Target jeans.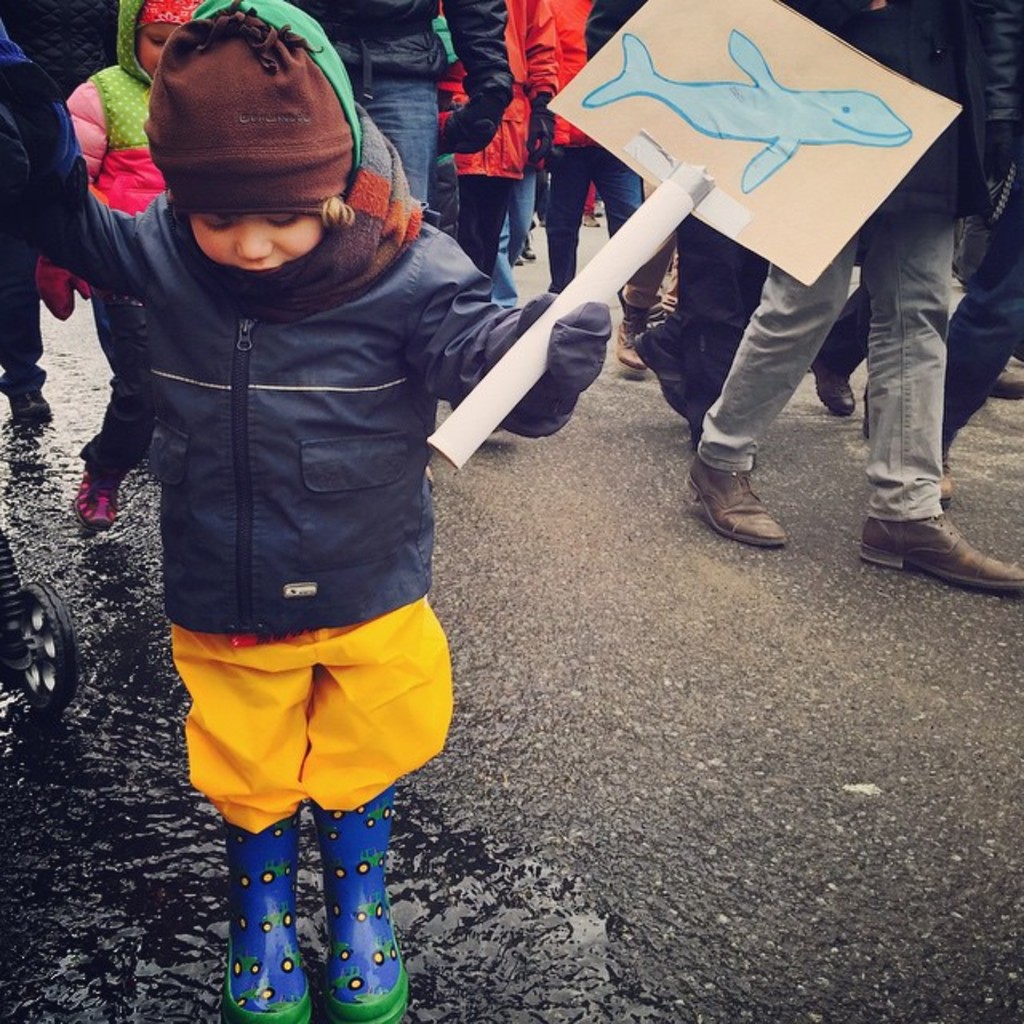
Target region: [left=941, top=230, right=1022, bottom=458].
